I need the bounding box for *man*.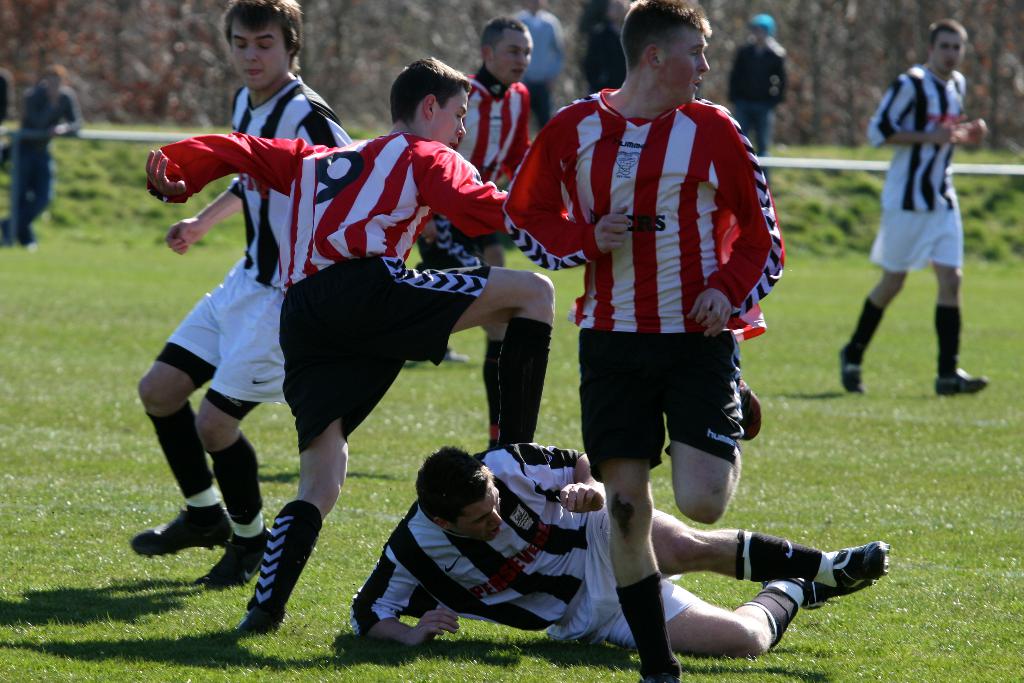
Here it is: (left=354, top=437, right=886, bottom=652).
